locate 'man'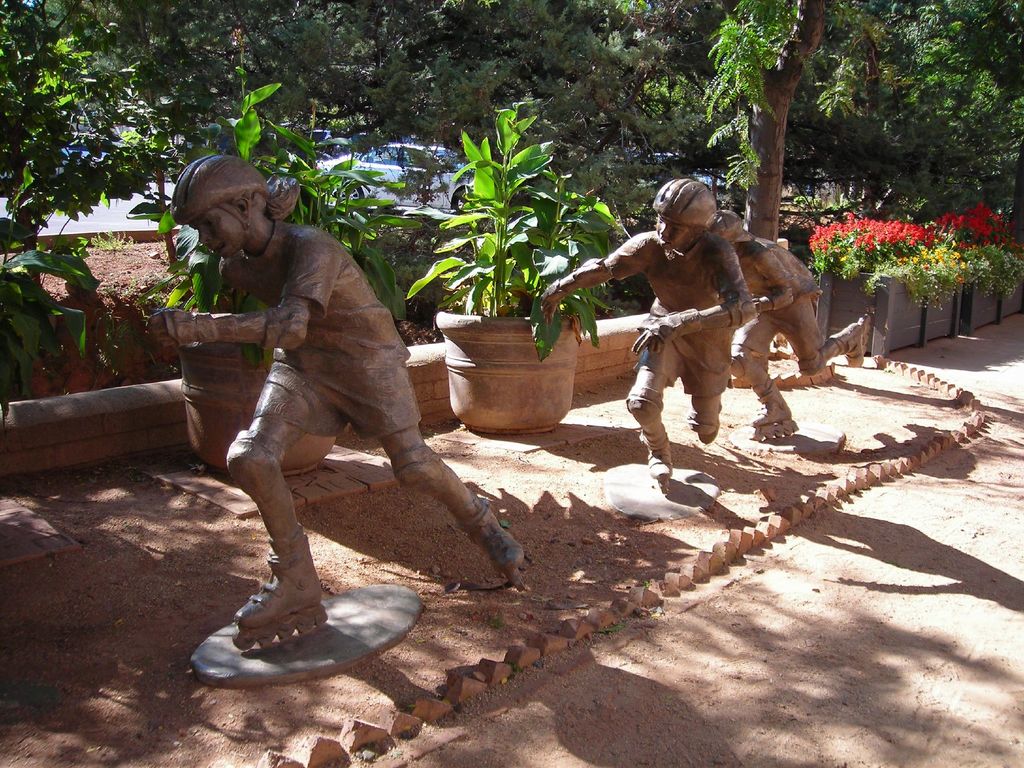
select_region(691, 210, 865, 431)
